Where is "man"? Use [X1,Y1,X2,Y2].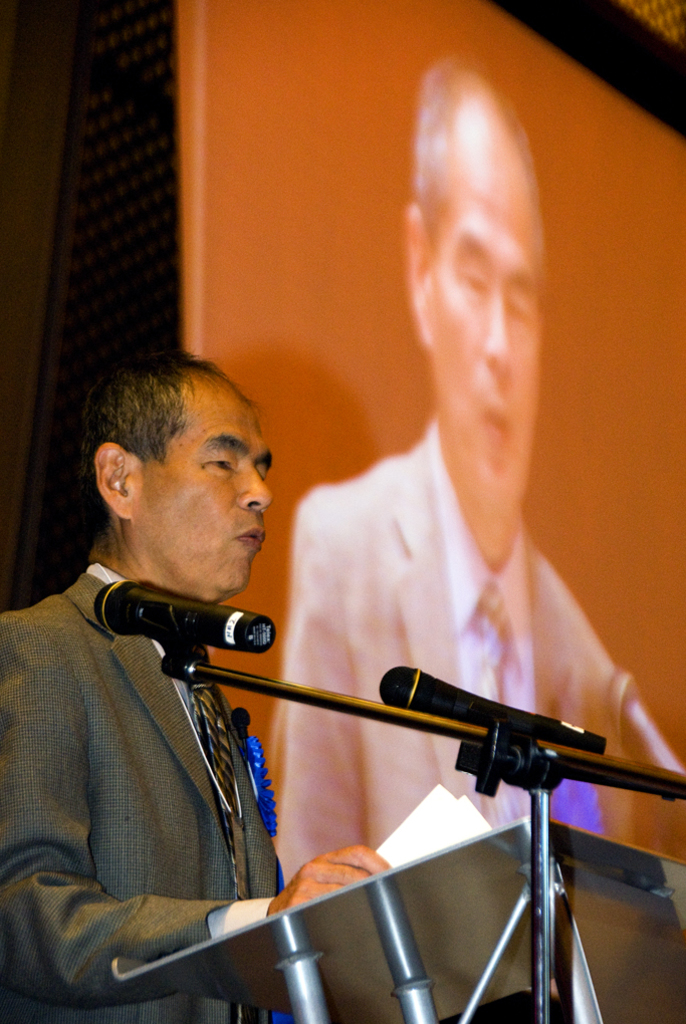
[16,317,430,1020].
